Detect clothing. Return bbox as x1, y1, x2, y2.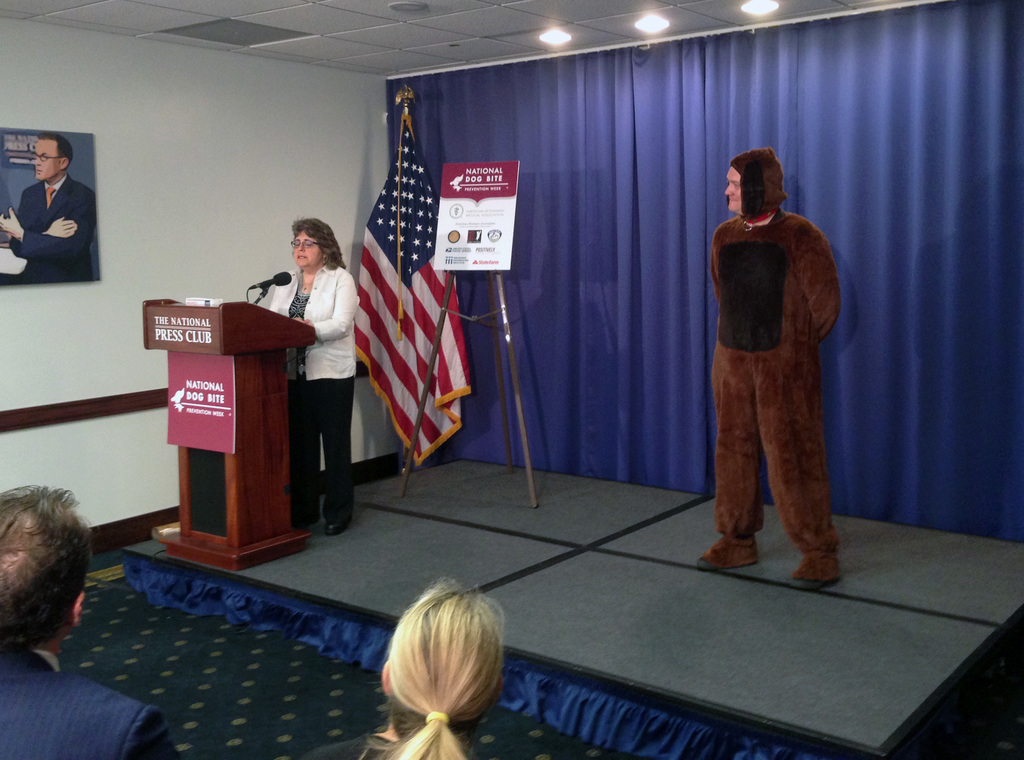
9, 170, 95, 282.
